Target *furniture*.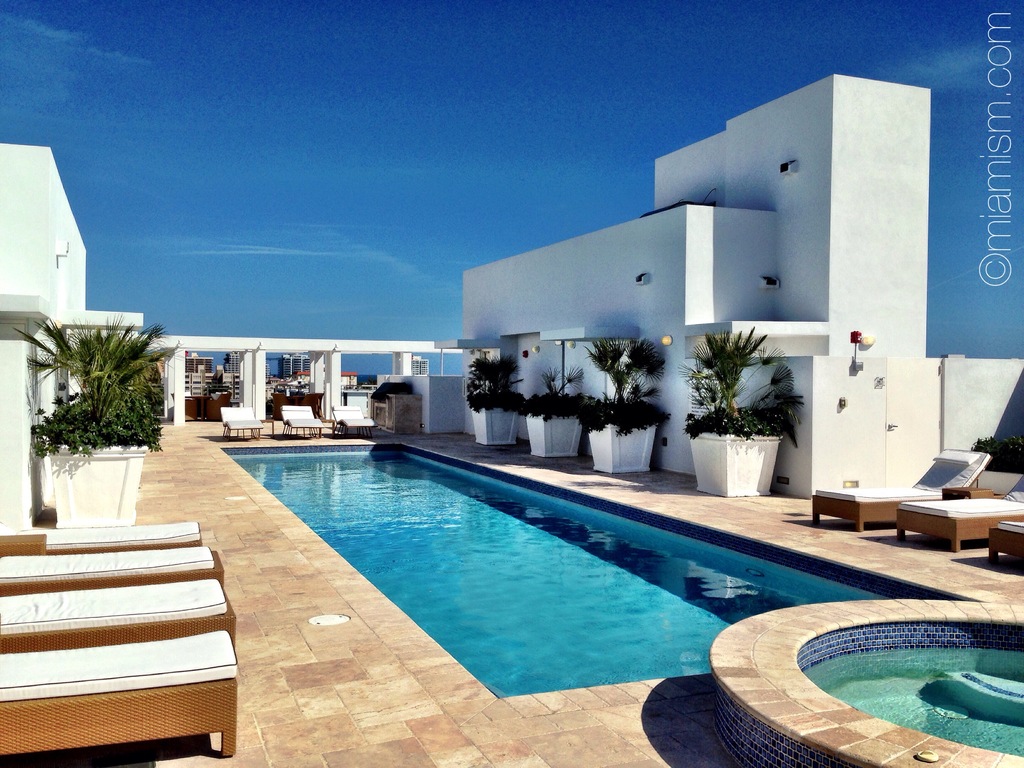
Target region: x1=277 y1=403 x2=324 y2=438.
